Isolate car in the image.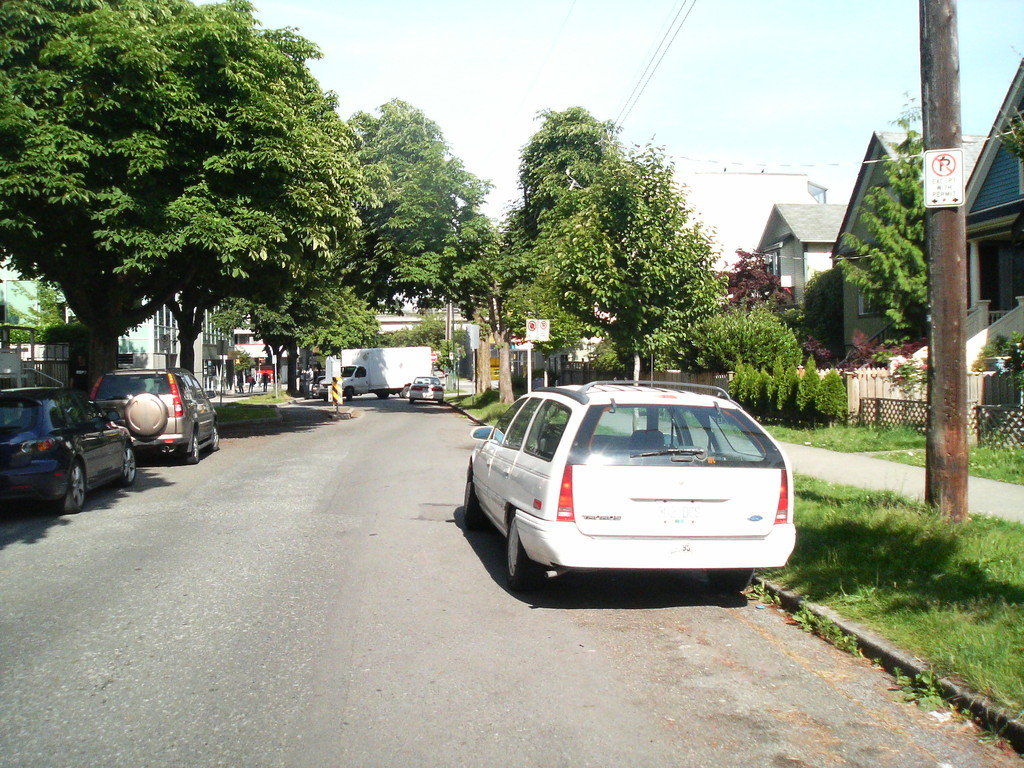
Isolated region: l=406, t=372, r=450, b=403.
